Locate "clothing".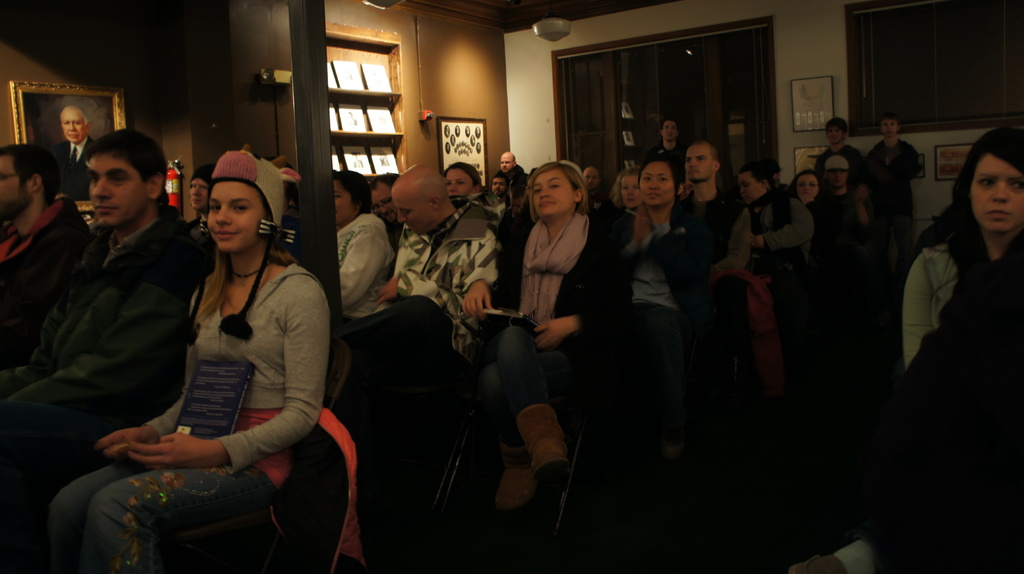
Bounding box: bbox(636, 160, 675, 359).
